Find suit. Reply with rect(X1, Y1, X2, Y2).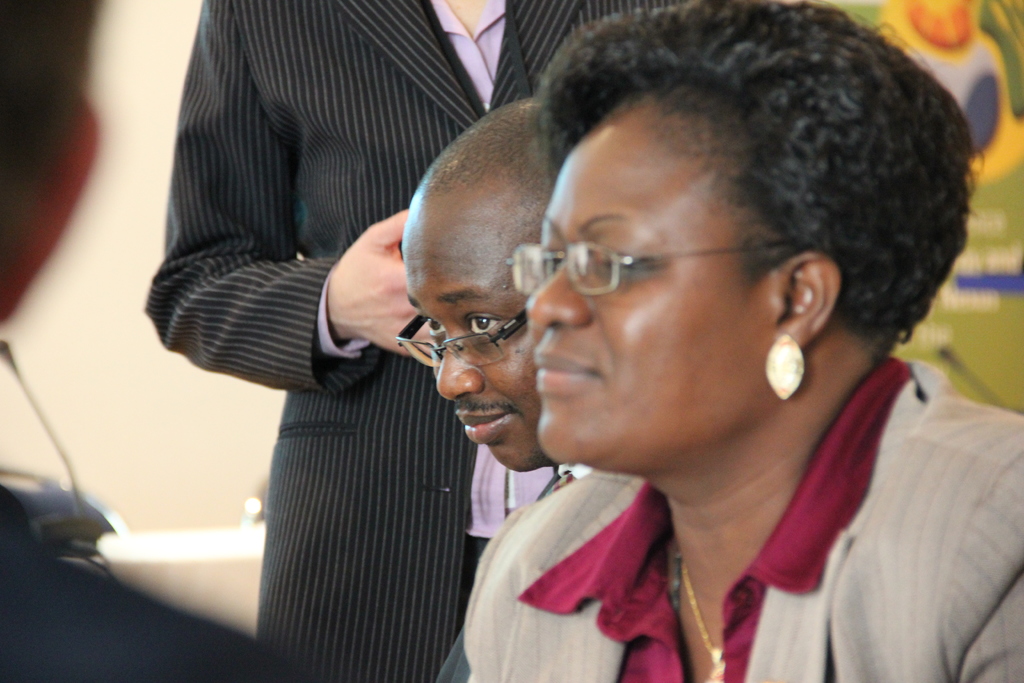
rect(162, 44, 609, 655).
